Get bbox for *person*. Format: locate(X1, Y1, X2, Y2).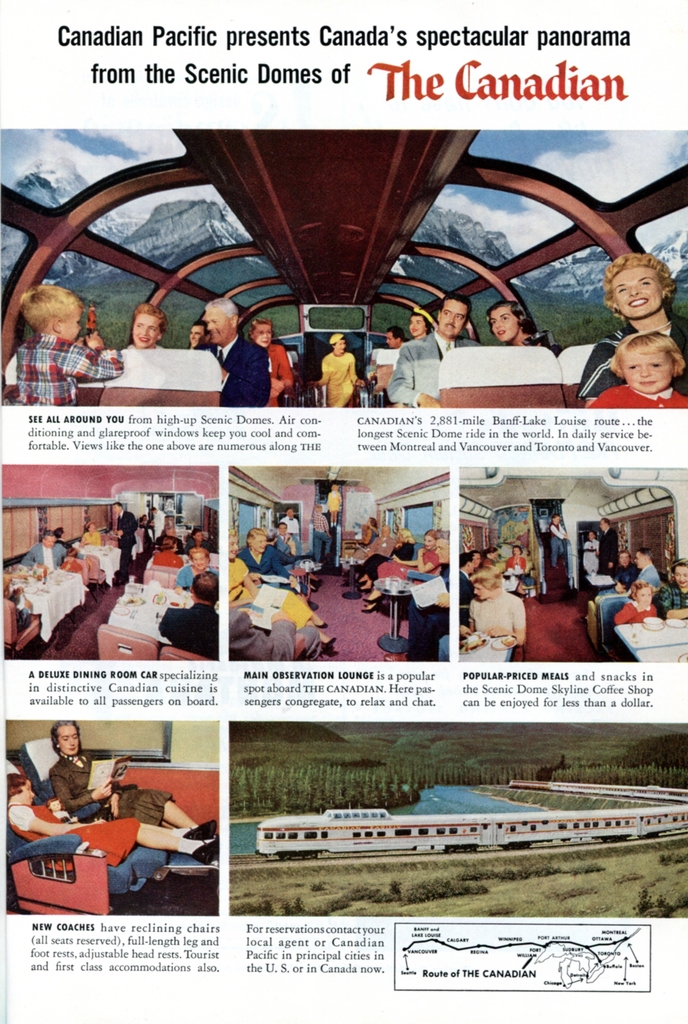
locate(19, 529, 87, 569).
